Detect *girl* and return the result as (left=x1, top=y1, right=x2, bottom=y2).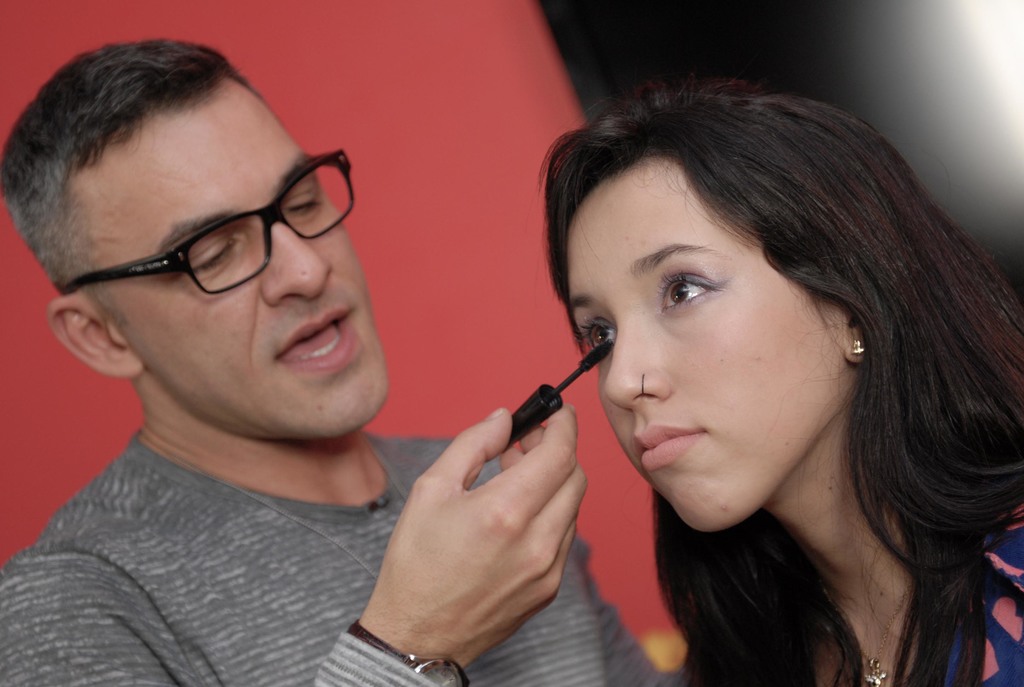
(left=545, top=74, right=1023, bottom=686).
